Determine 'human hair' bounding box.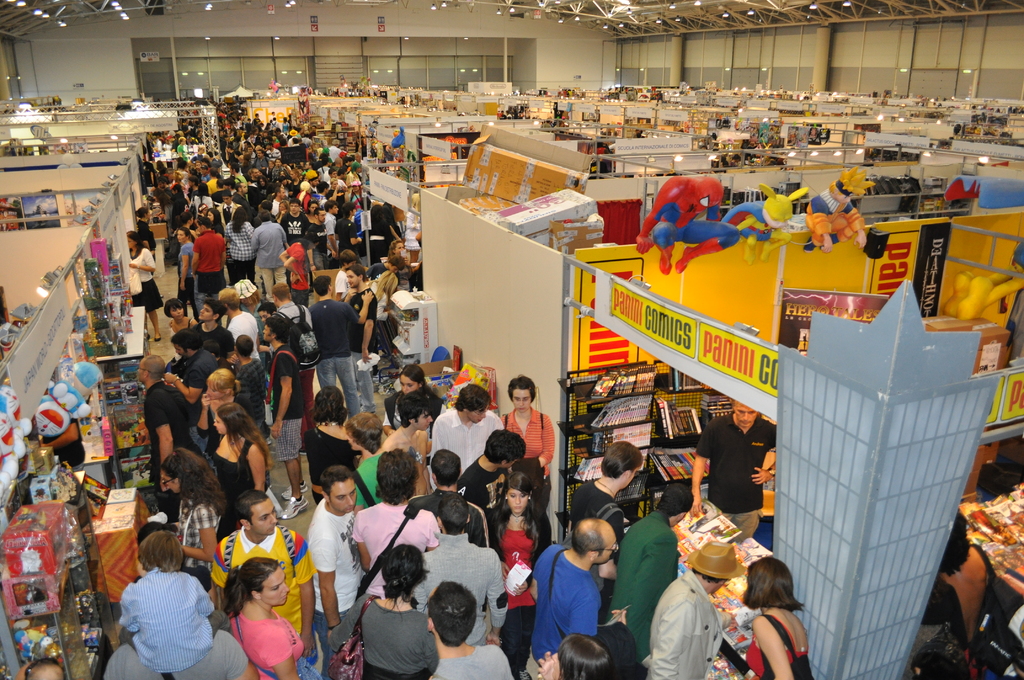
Determined: select_region(214, 403, 276, 471).
